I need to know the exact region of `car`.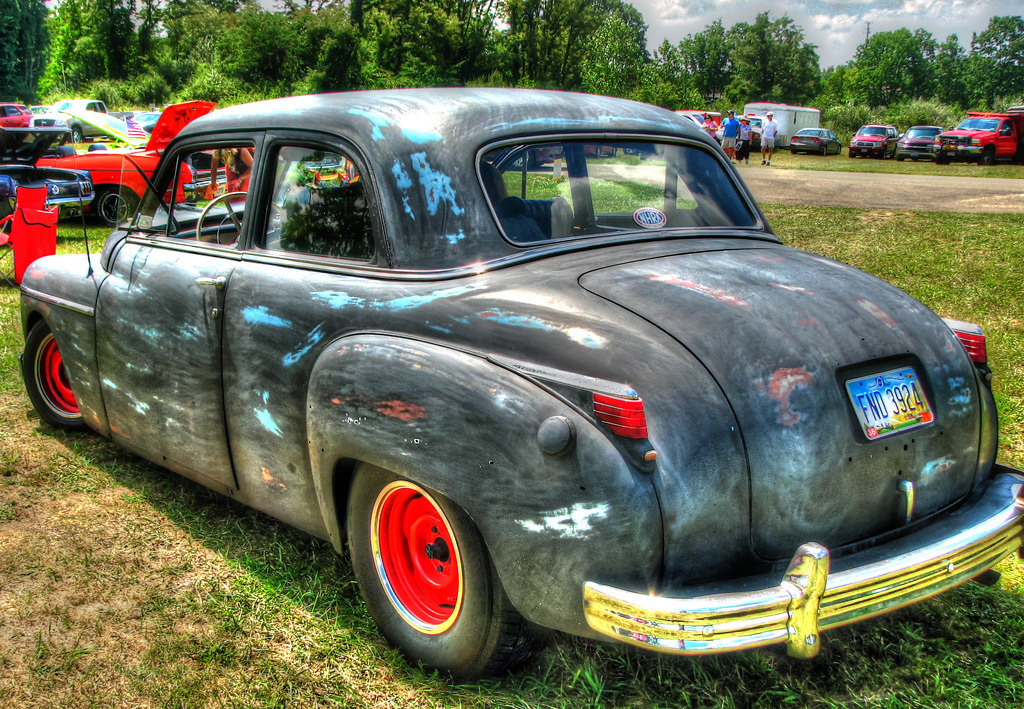
Region: <bbox>788, 125, 839, 157</bbox>.
